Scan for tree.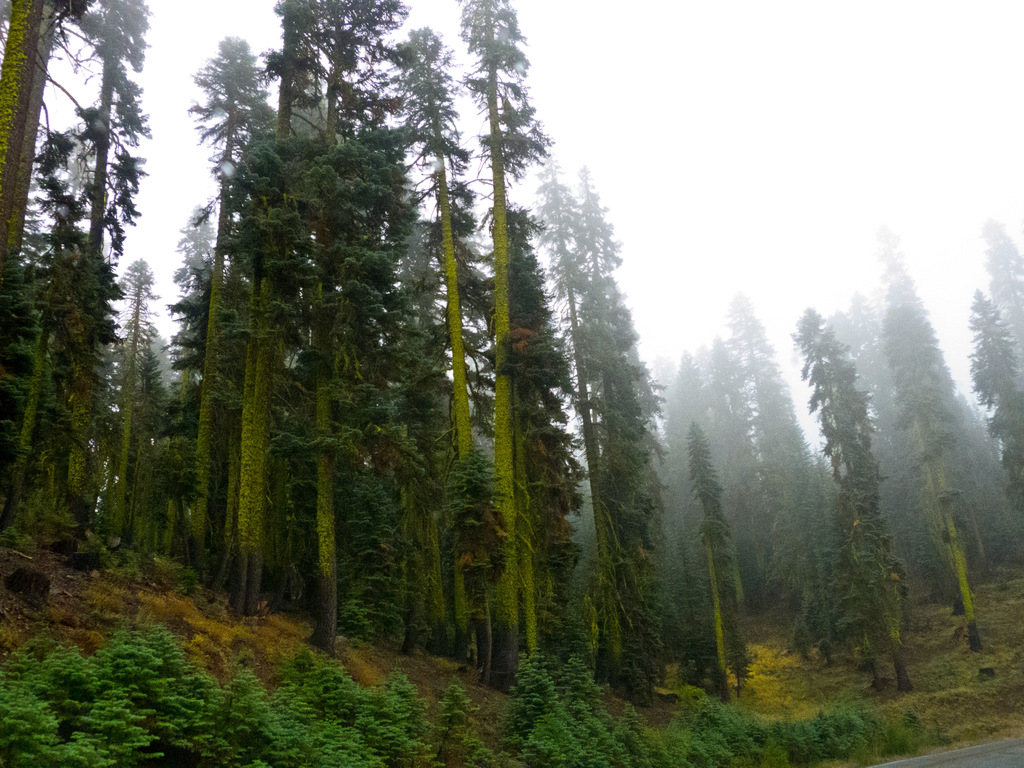
Scan result: x1=456, y1=0, x2=561, y2=695.
